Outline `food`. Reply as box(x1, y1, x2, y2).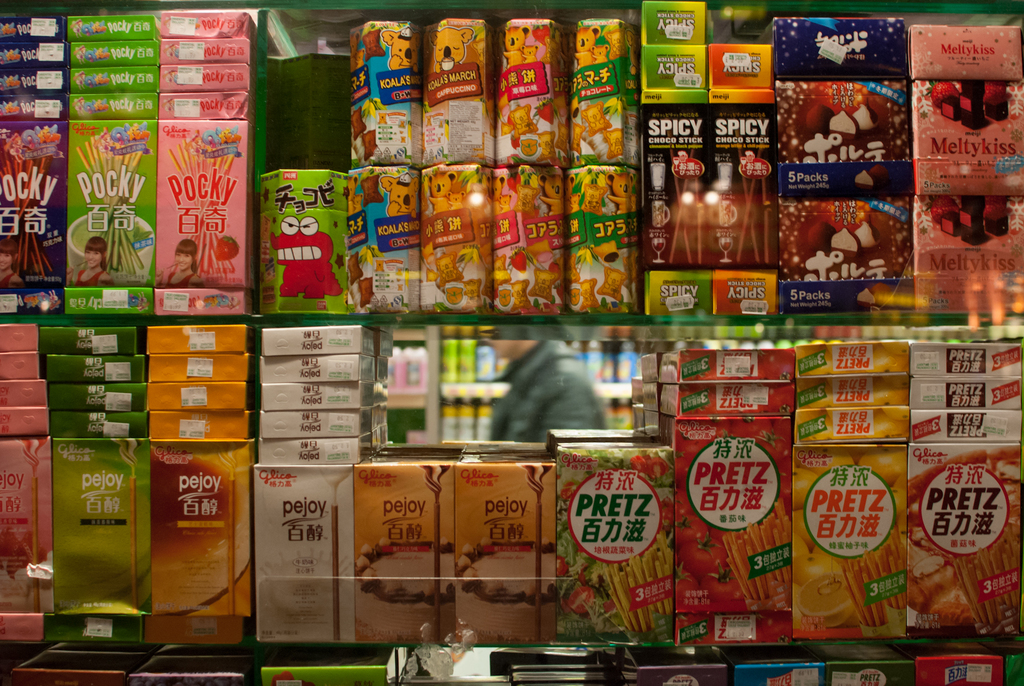
box(723, 502, 793, 601).
